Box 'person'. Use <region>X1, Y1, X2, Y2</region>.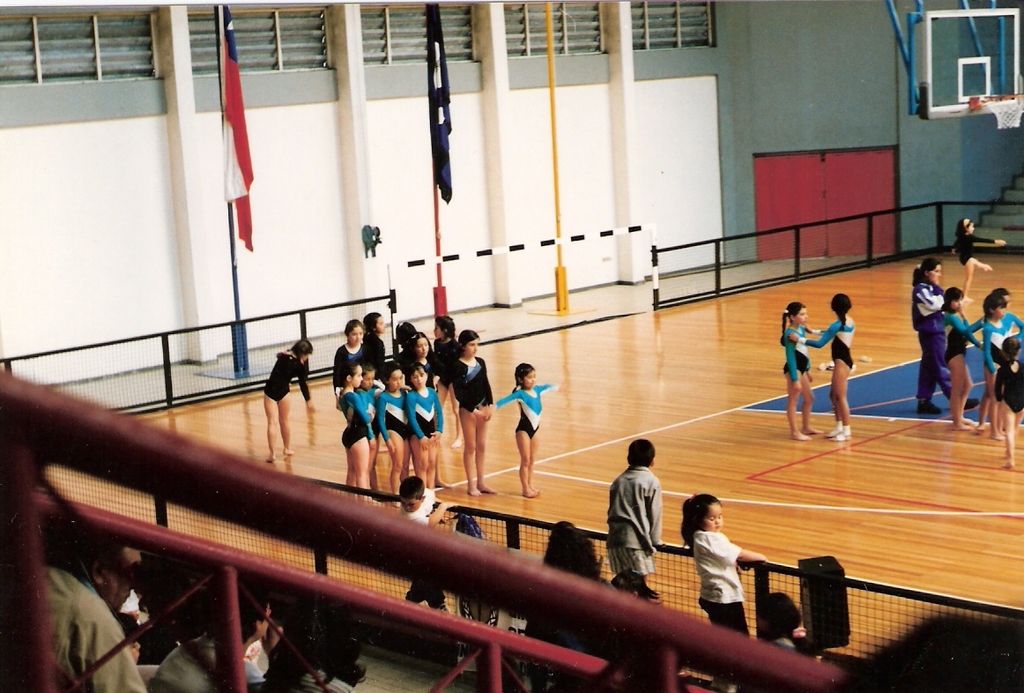
<region>941, 287, 994, 428</region>.
